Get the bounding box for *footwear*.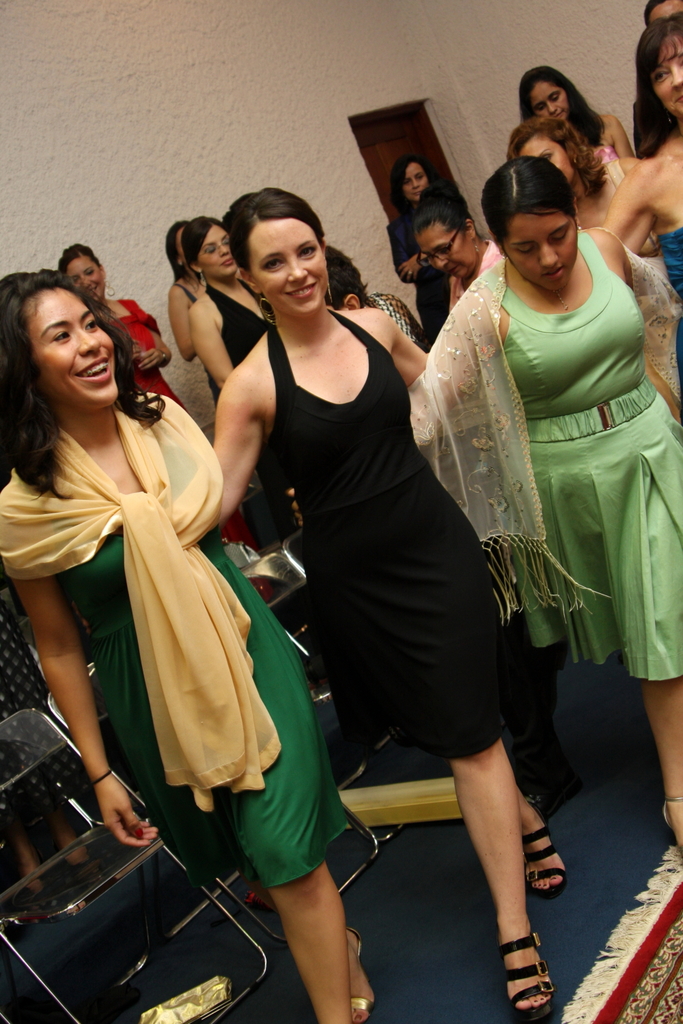
526, 824, 570, 899.
